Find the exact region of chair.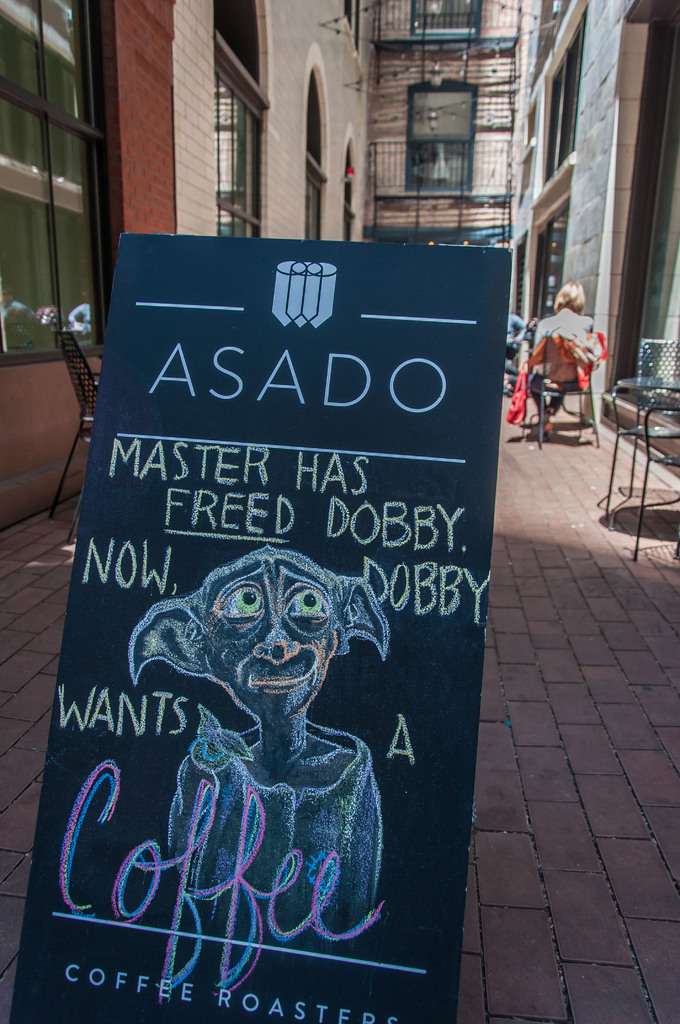
Exact region: [x1=631, y1=403, x2=679, y2=560].
